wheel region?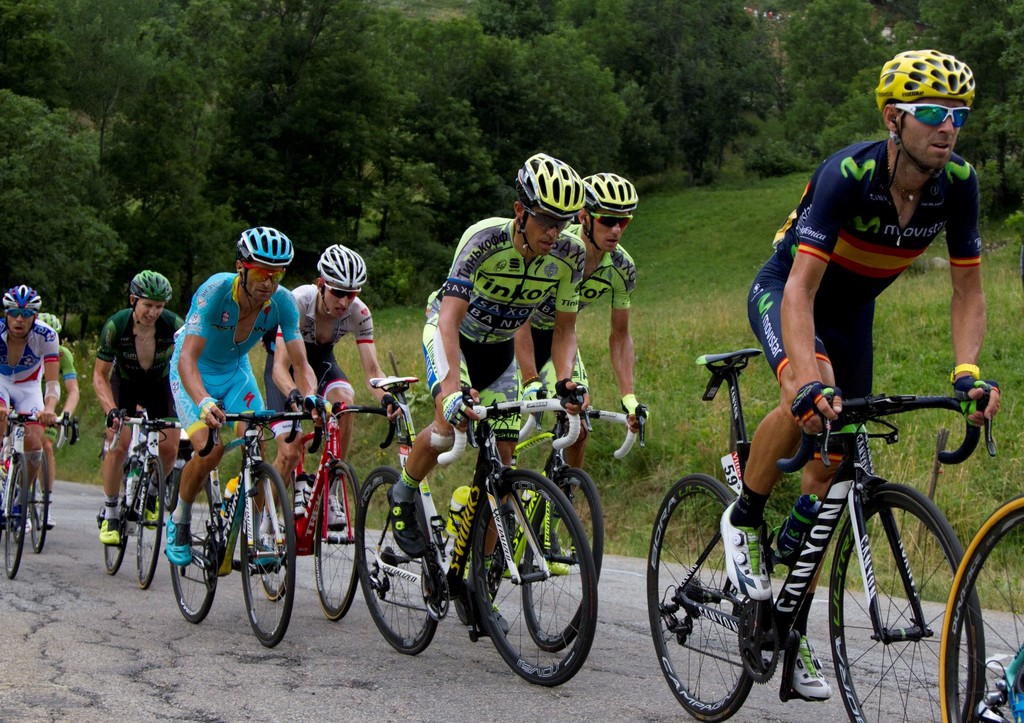
x1=357, y1=467, x2=438, y2=653
